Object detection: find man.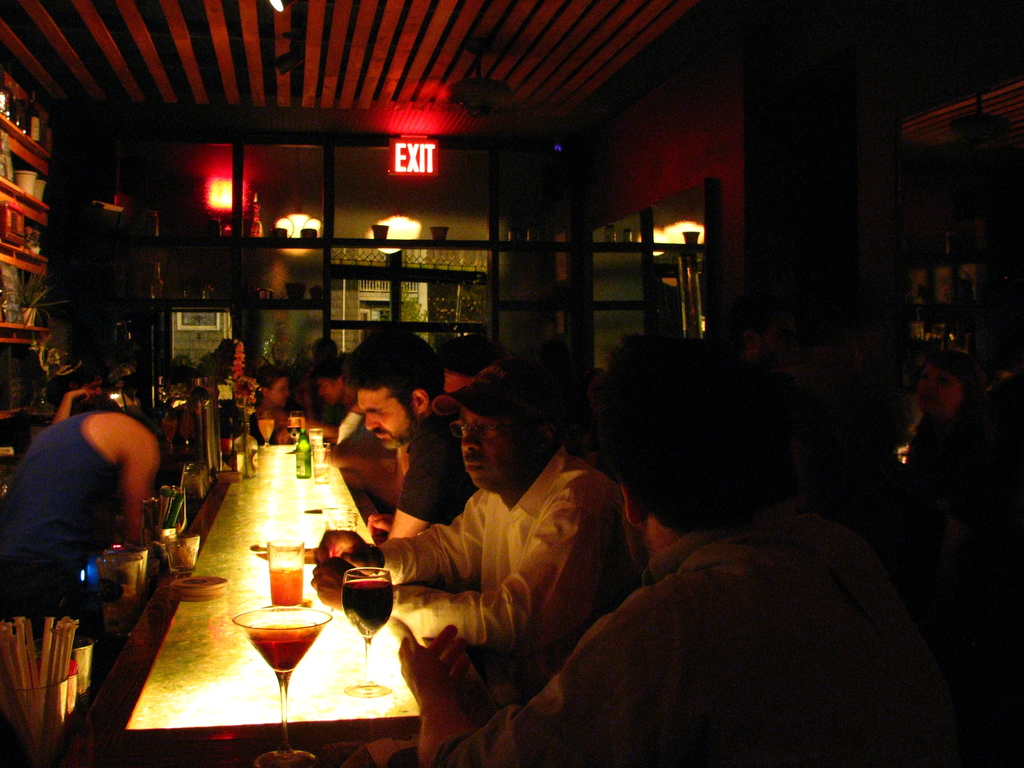
bbox=[510, 402, 922, 766].
